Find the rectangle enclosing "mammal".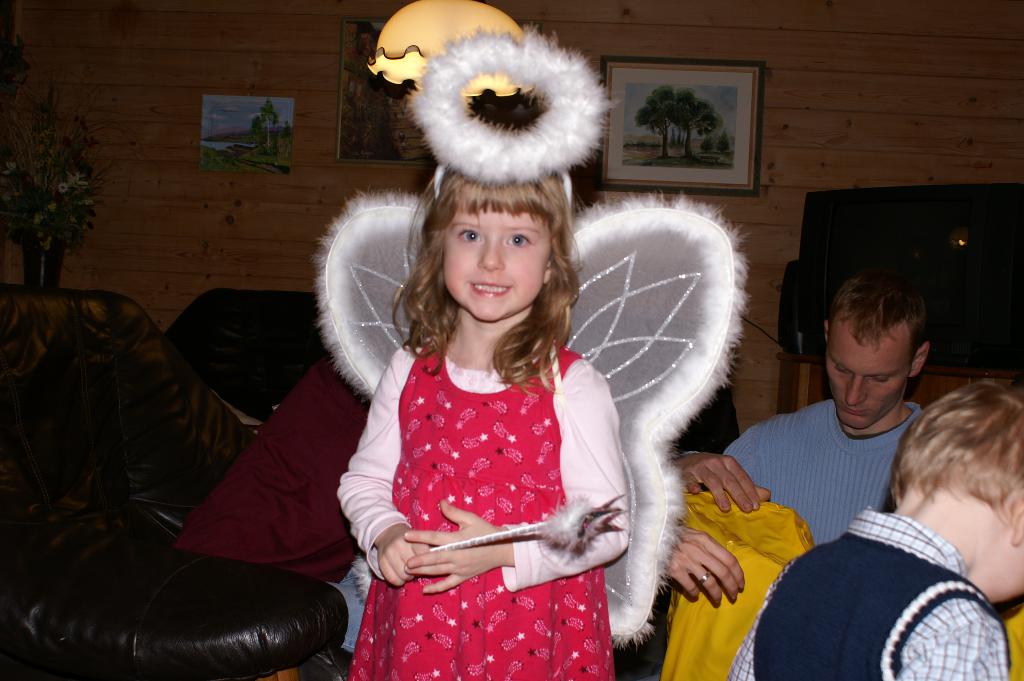
{"left": 175, "top": 346, "right": 746, "bottom": 655}.
